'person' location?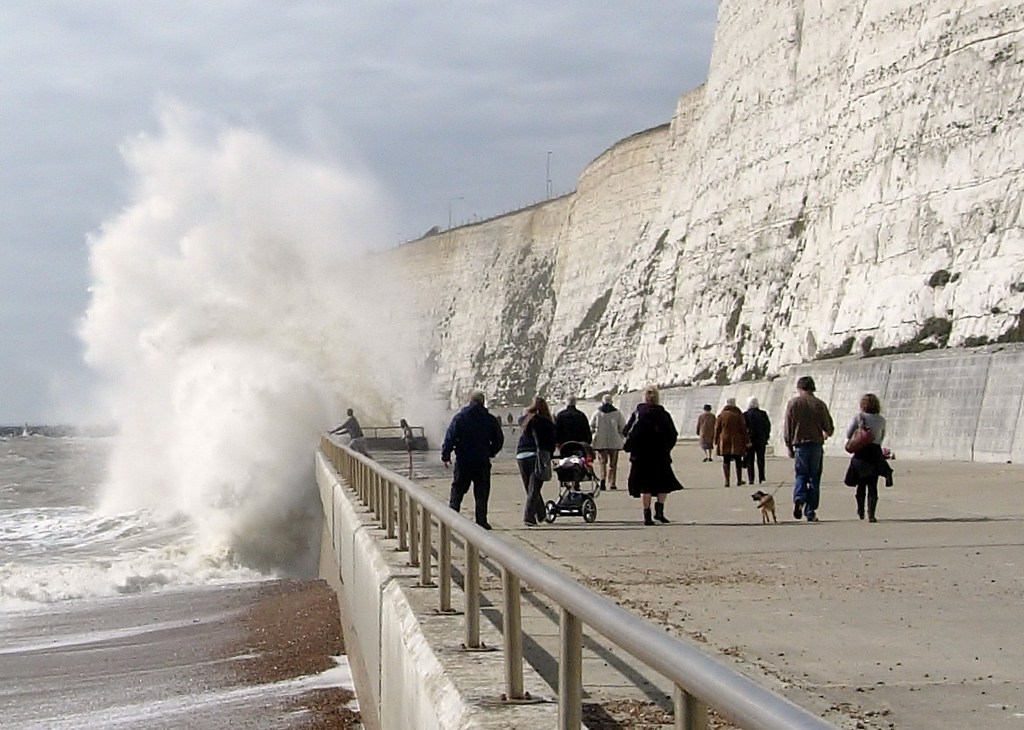
BBox(322, 407, 370, 459)
